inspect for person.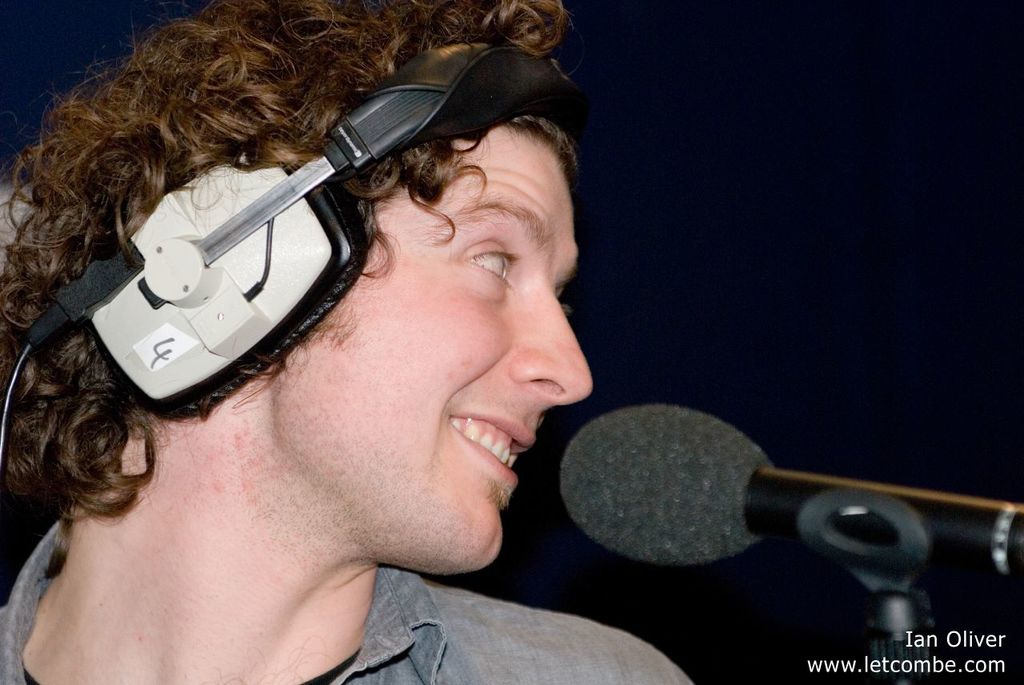
Inspection: select_region(10, 0, 682, 684).
